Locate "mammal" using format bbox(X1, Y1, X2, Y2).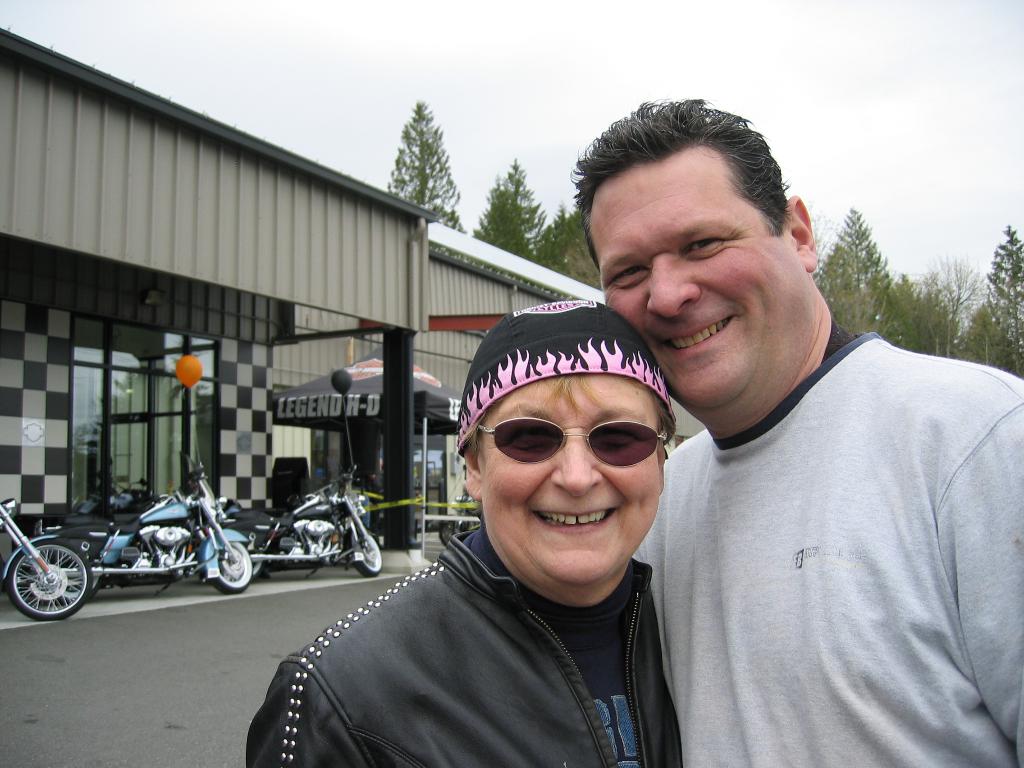
bbox(568, 95, 1023, 767).
